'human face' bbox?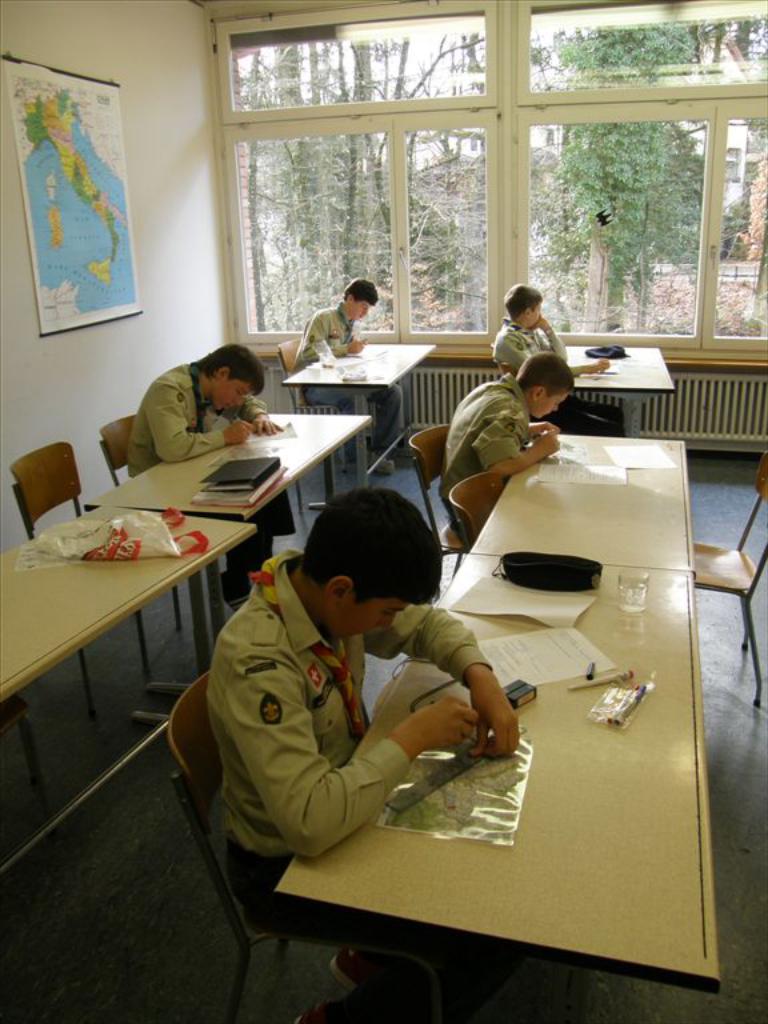
340:605:415:647
